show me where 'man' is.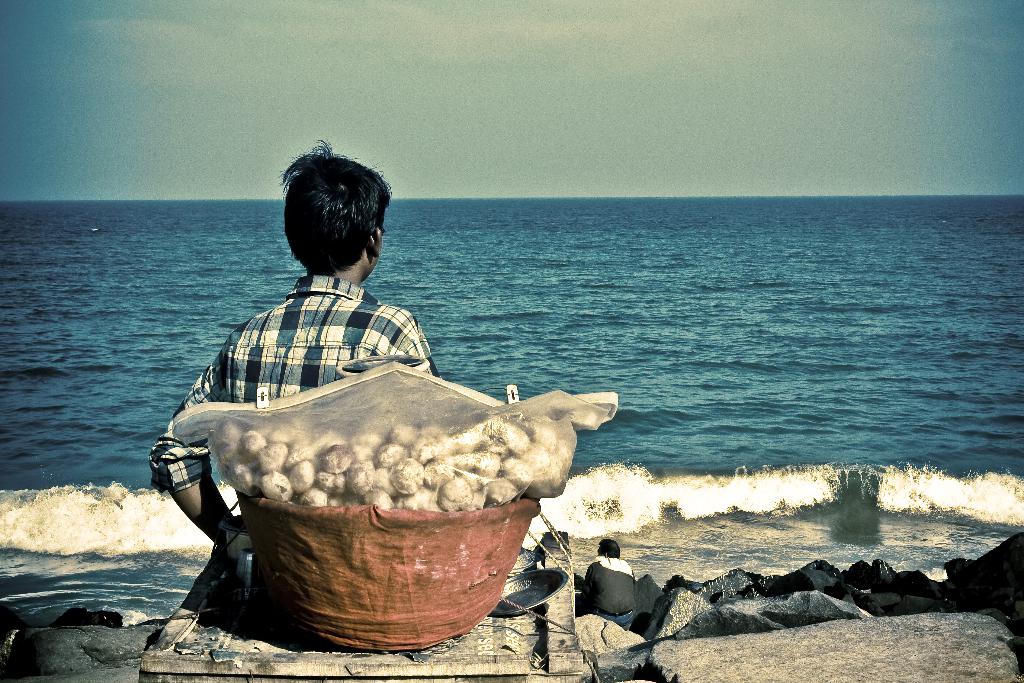
'man' is at [149,133,447,555].
